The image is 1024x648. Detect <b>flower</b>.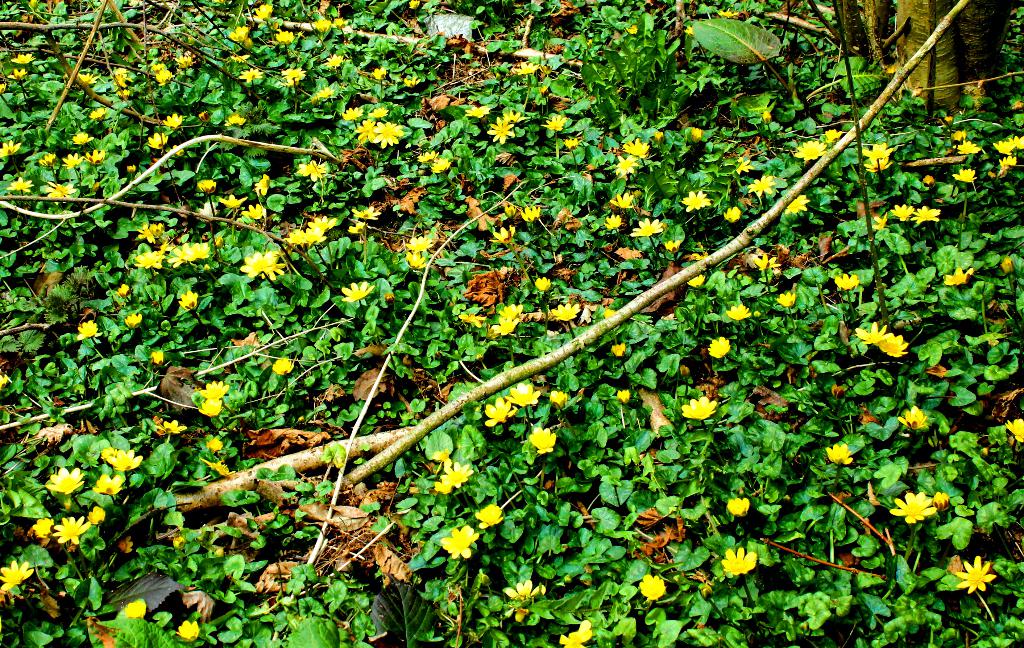
Detection: 84/145/110/165.
